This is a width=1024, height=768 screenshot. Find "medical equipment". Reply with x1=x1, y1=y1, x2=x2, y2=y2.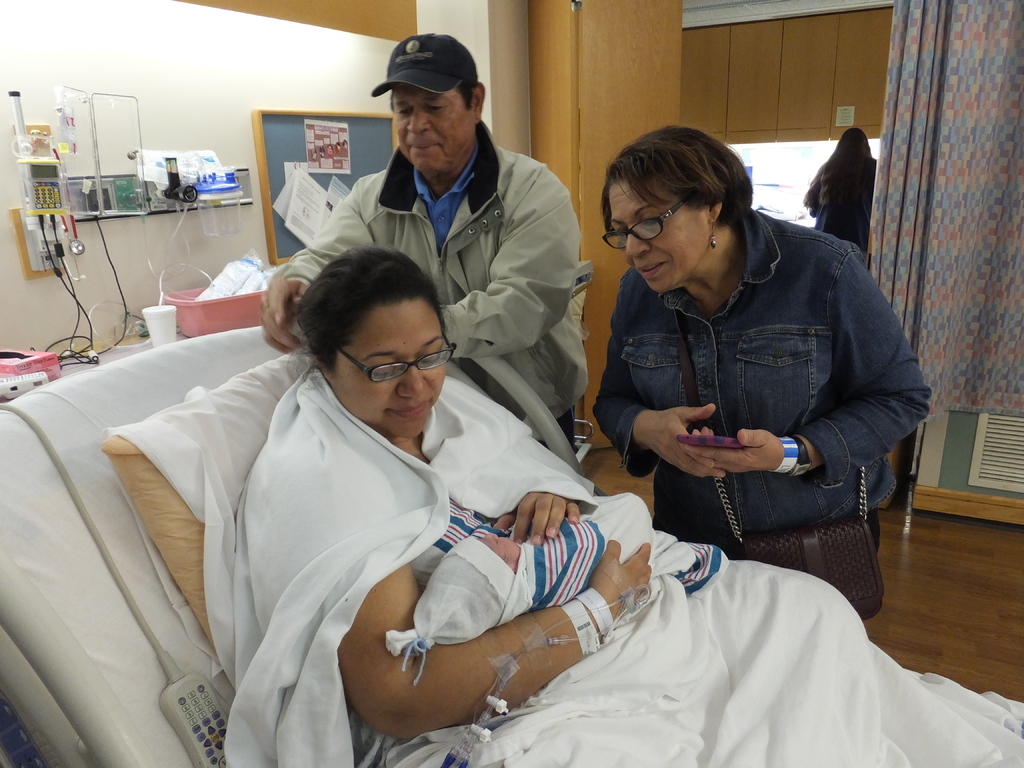
x1=3, y1=83, x2=156, y2=397.
